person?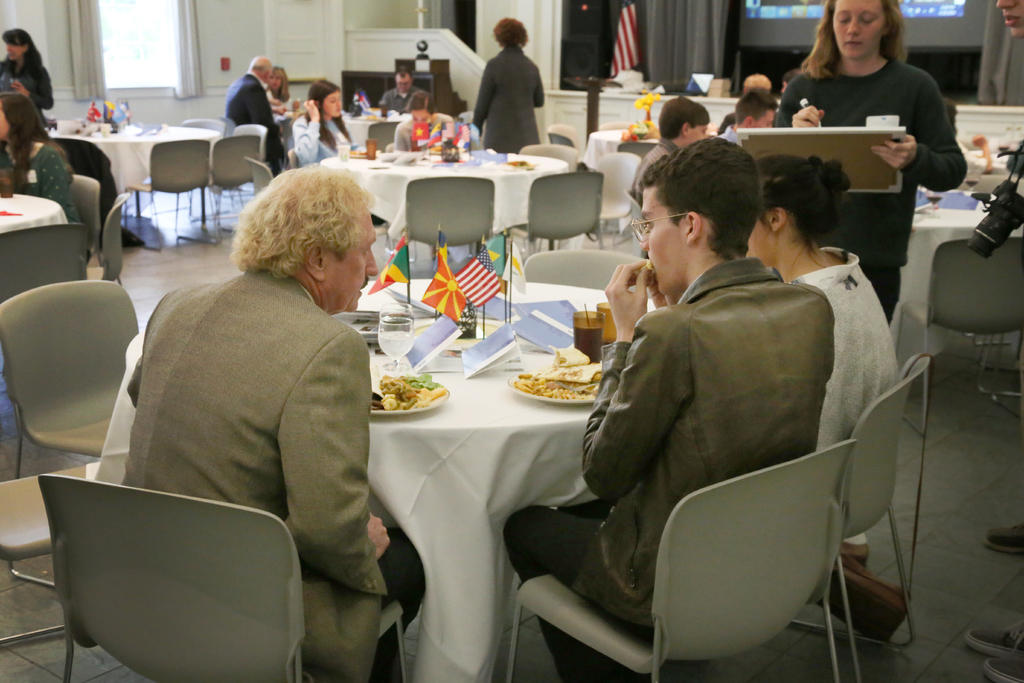
{"x1": 294, "y1": 81, "x2": 355, "y2": 162}
